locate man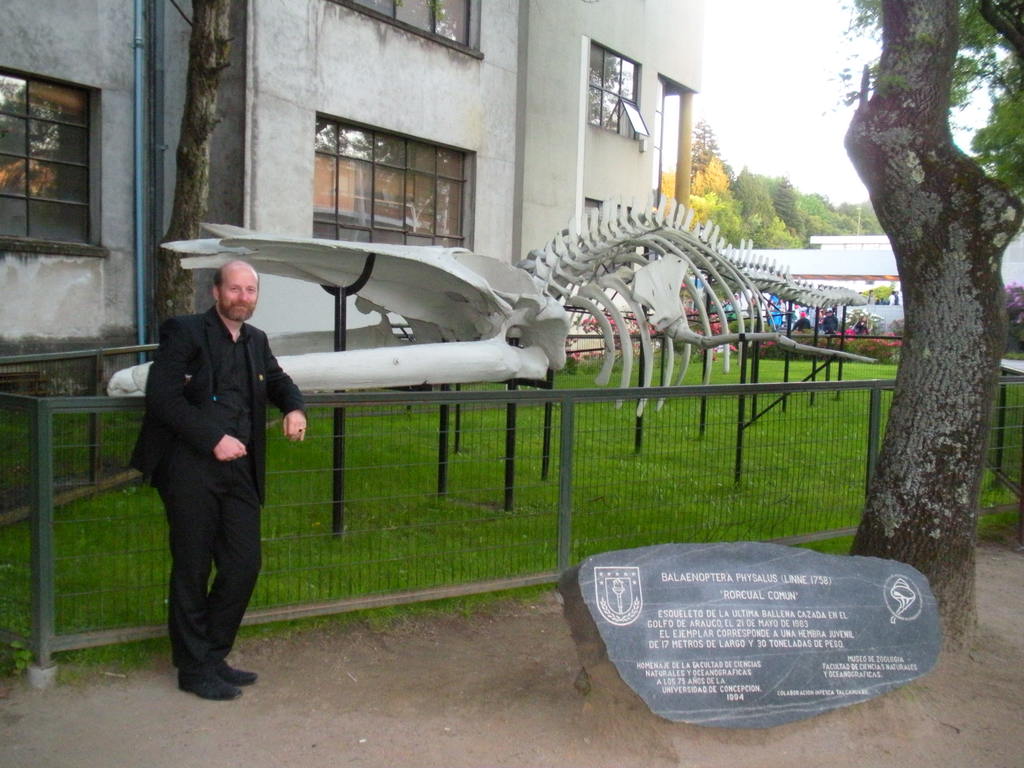
130:211:319:710
